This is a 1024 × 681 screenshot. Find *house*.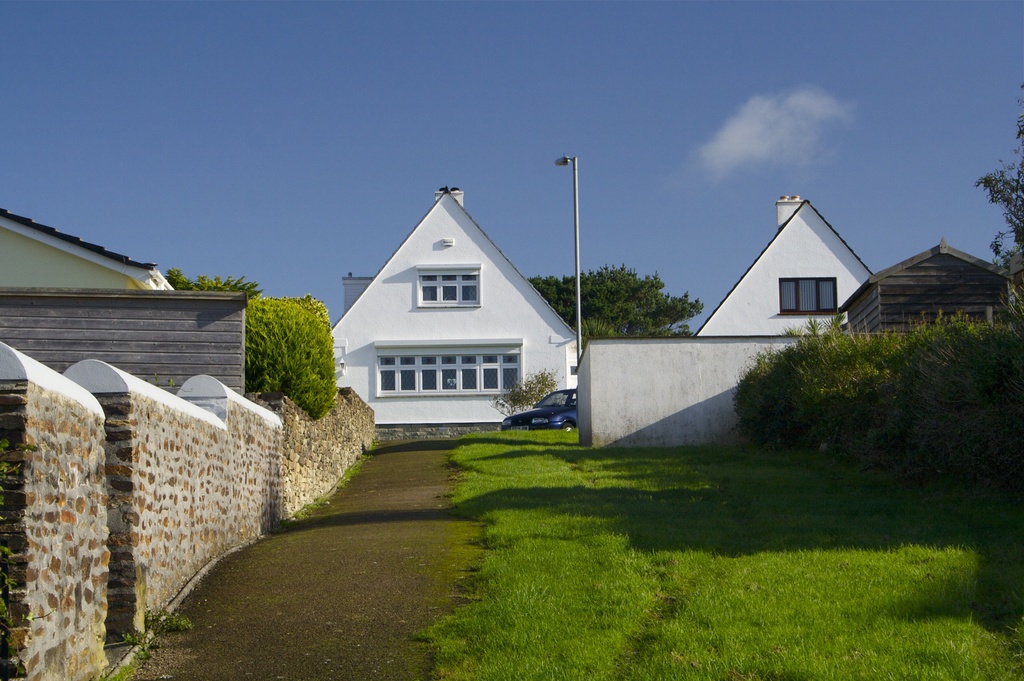
Bounding box: {"x1": 0, "y1": 205, "x2": 180, "y2": 295}.
